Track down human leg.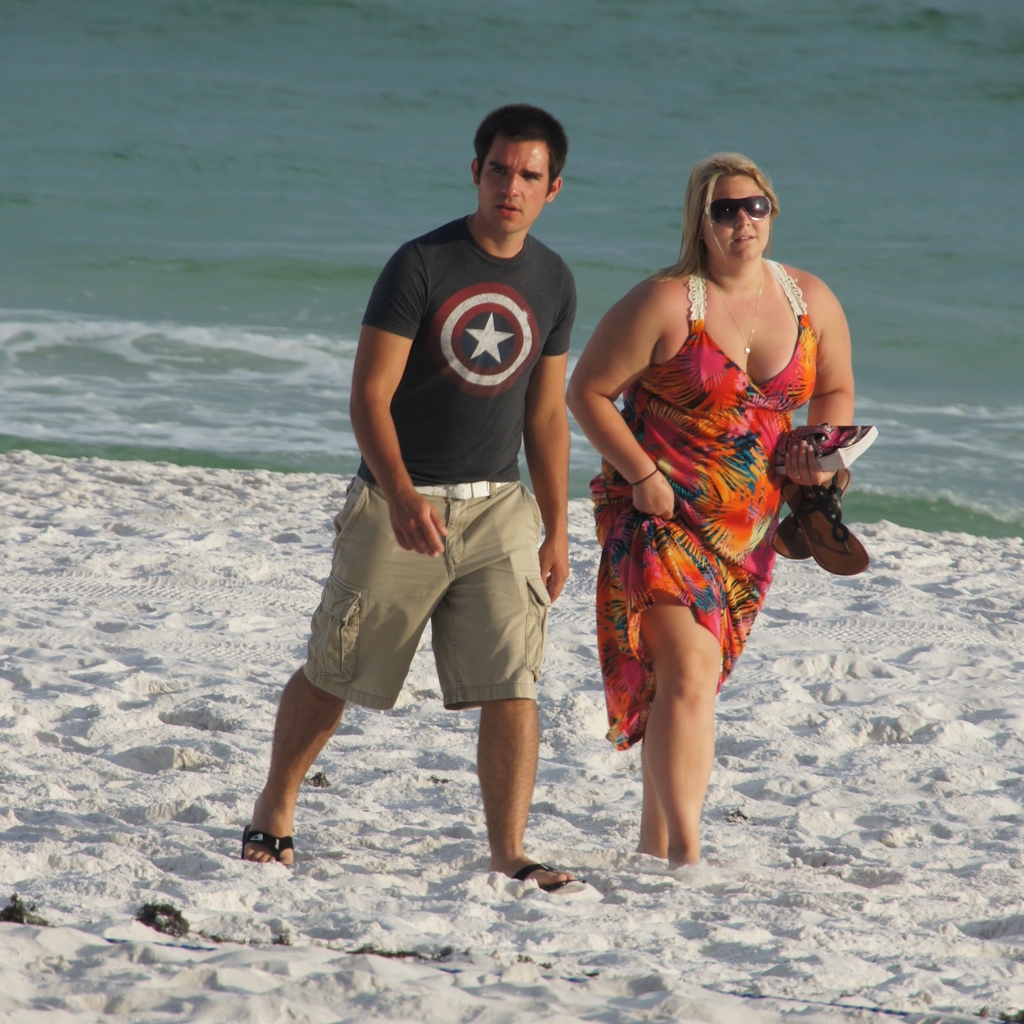
Tracked to 480 697 580 883.
